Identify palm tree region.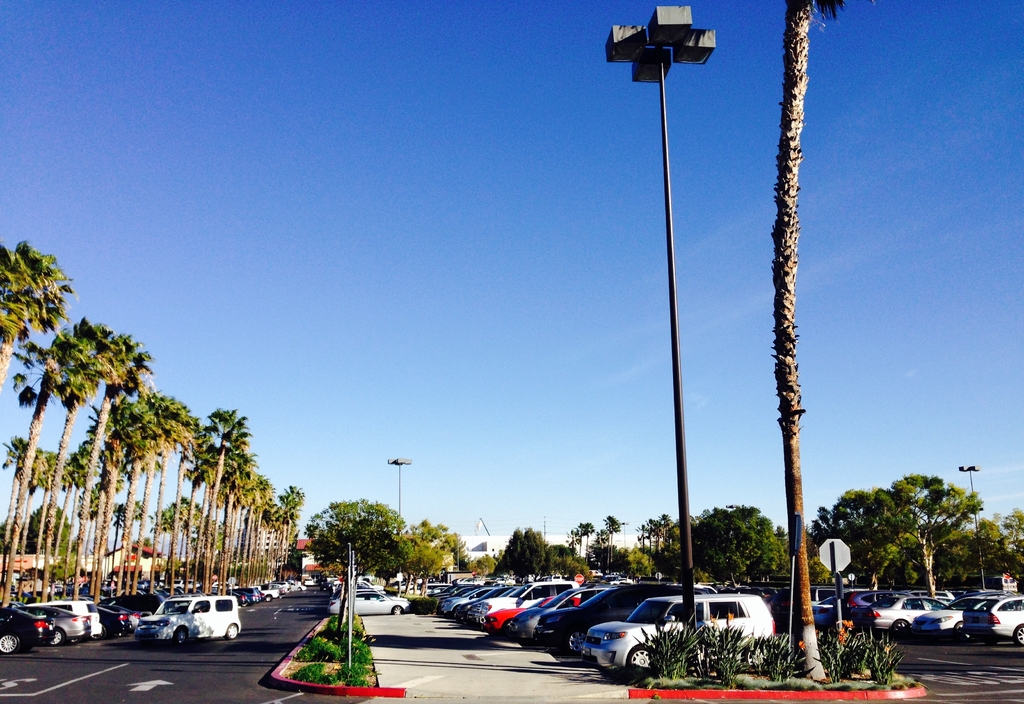
Region: 634 520 650 573.
